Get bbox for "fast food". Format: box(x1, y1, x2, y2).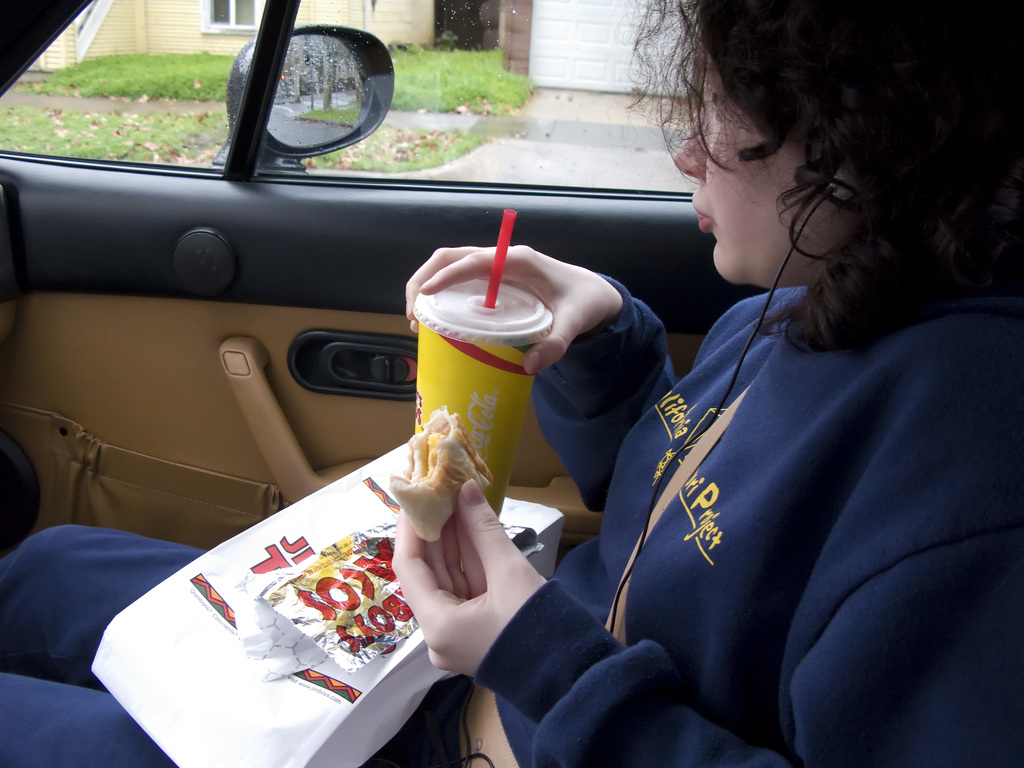
box(383, 403, 484, 547).
